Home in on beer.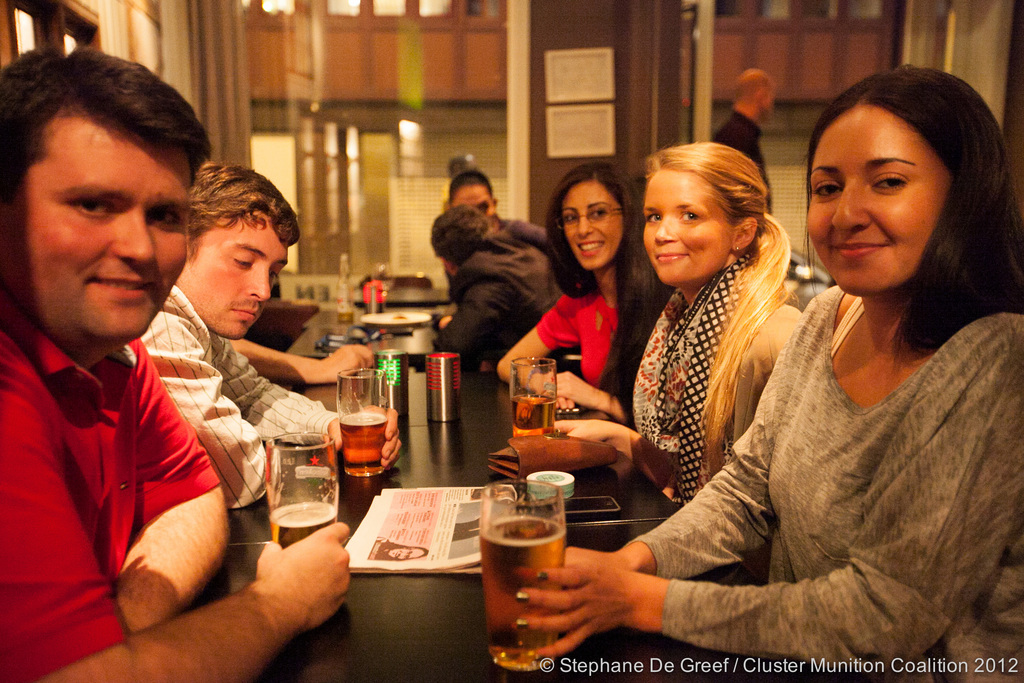
Homed in at <region>271, 504, 339, 555</region>.
